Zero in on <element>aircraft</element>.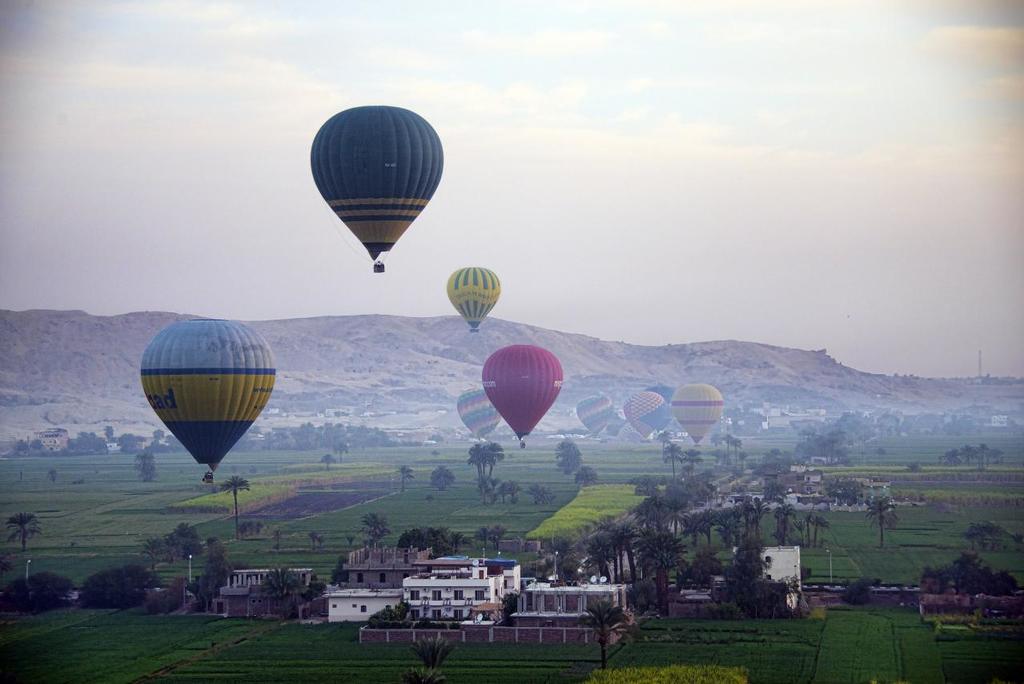
Zeroed in: l=444, t=262, r=500, b=337.
